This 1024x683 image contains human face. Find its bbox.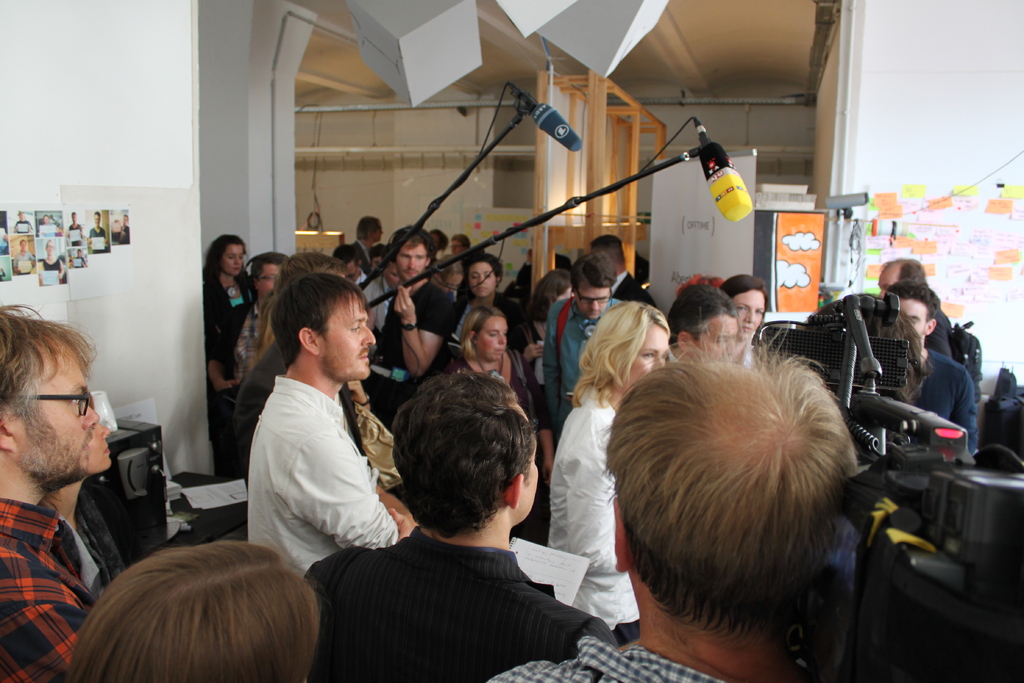
(315,292,379,379).
